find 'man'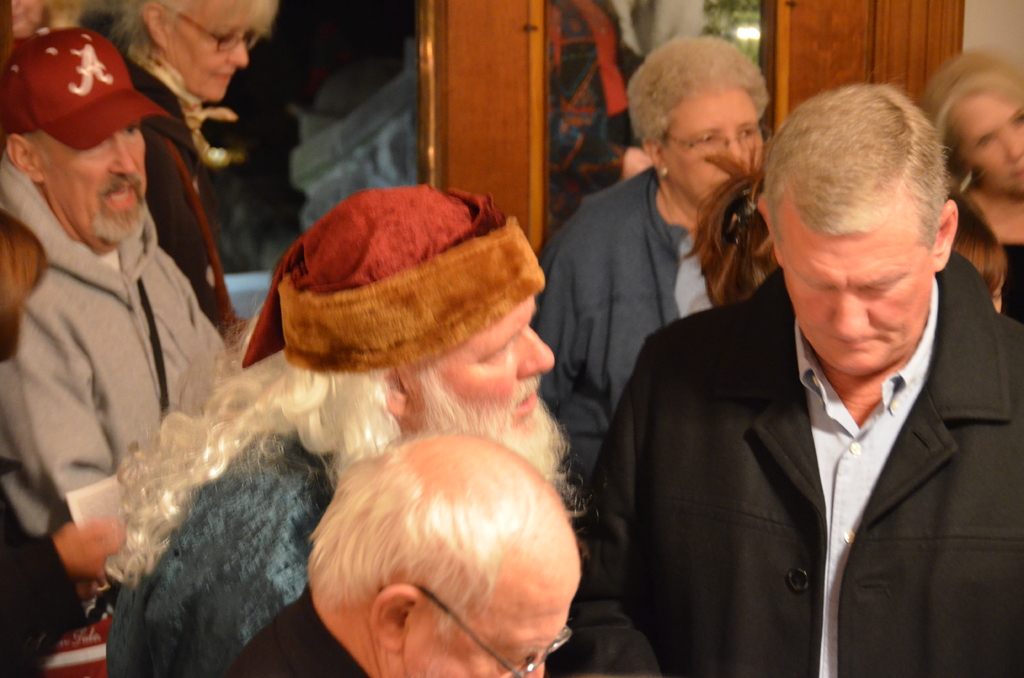
{"x1": 98, "y1": 181, "x2": 595, "y2": 677}
